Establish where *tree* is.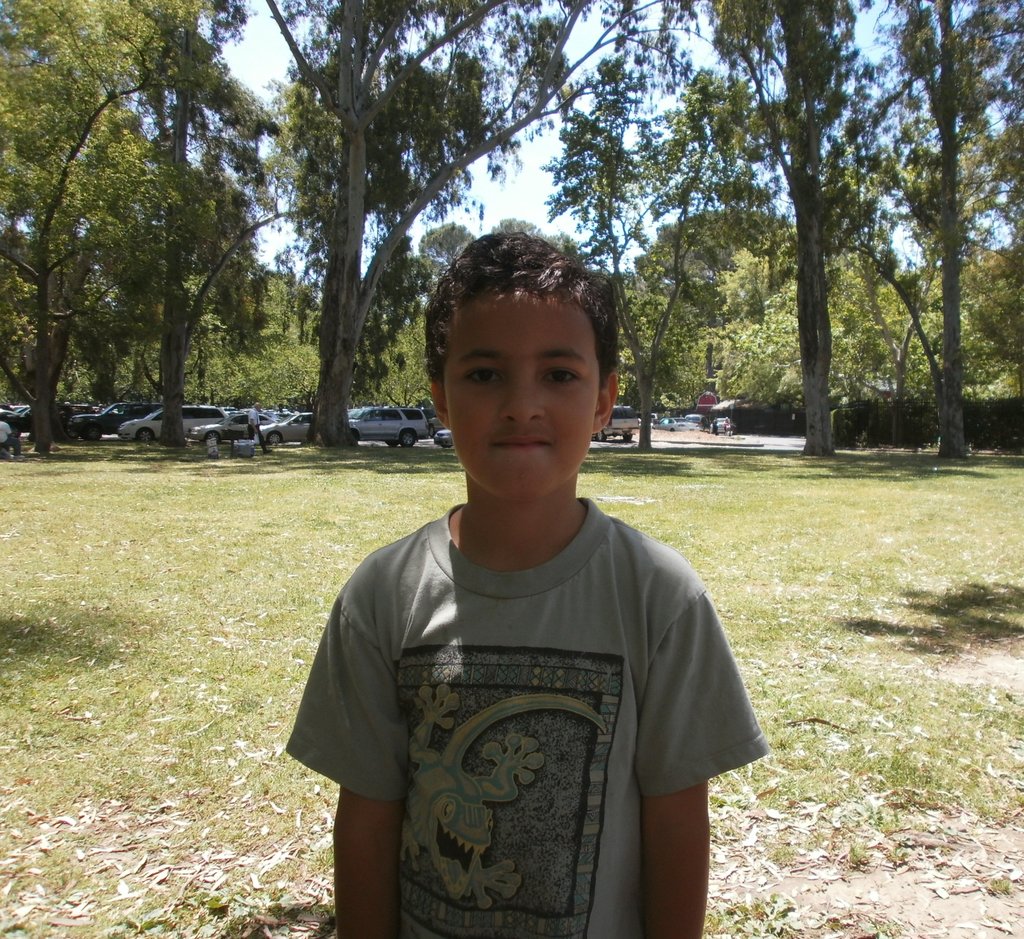
Established at 0:0:161:456.
